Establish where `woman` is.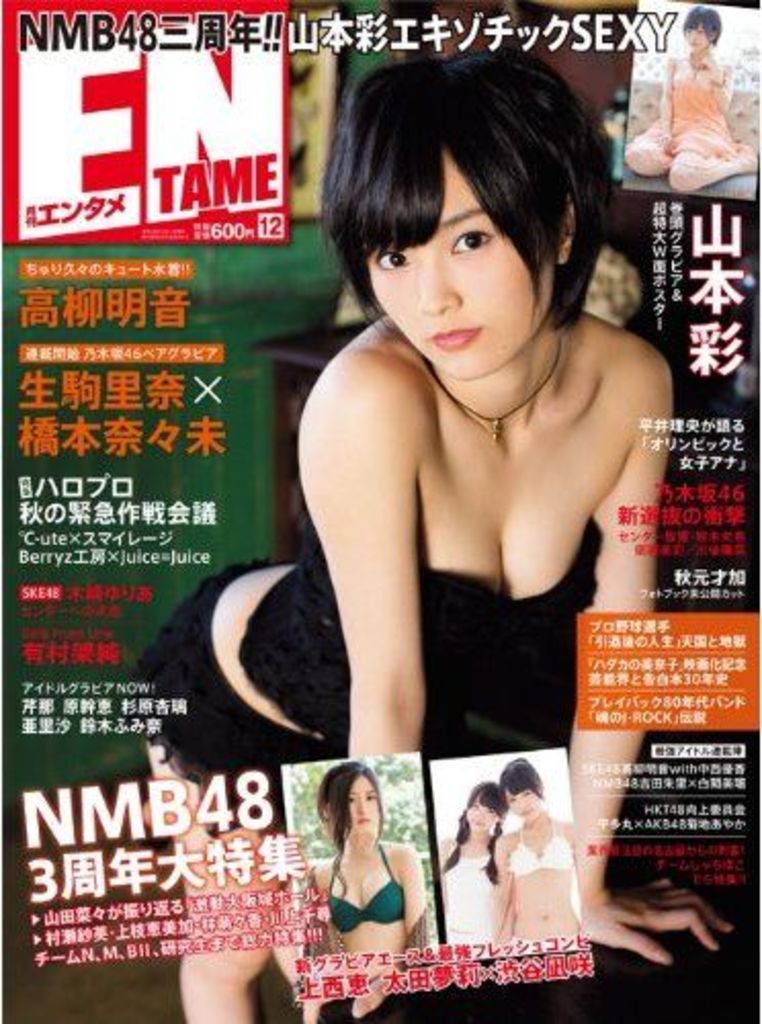
Established at crop(305, 762, 426, 977).
